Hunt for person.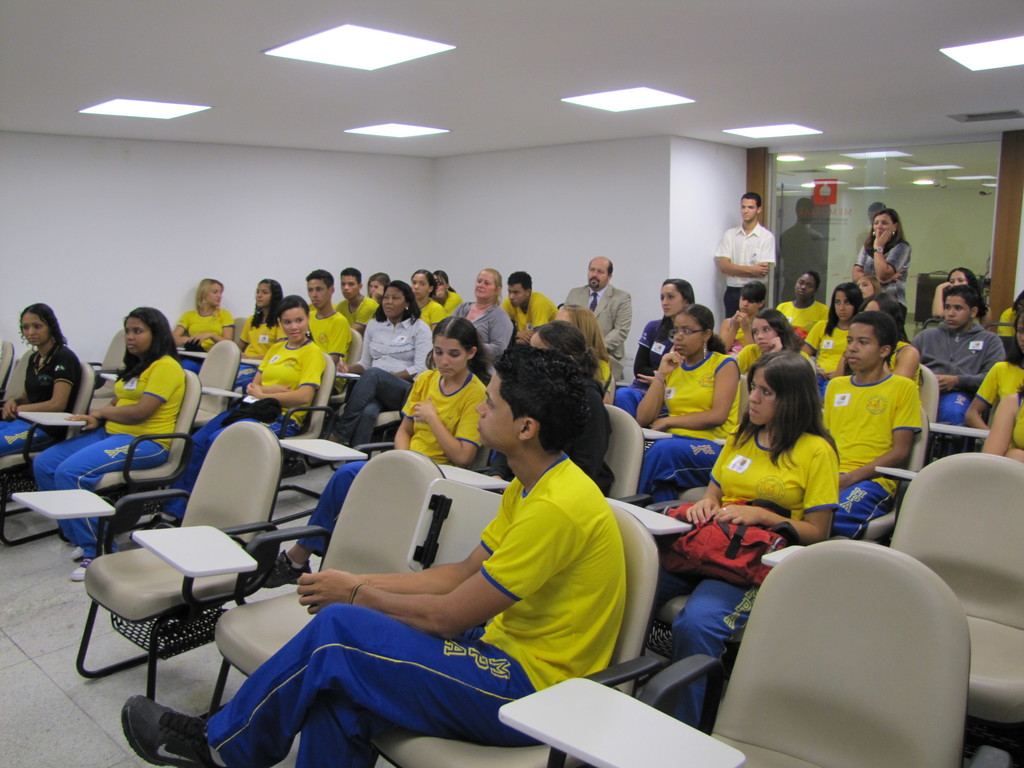
Hunted down at 928:268:993:319.
